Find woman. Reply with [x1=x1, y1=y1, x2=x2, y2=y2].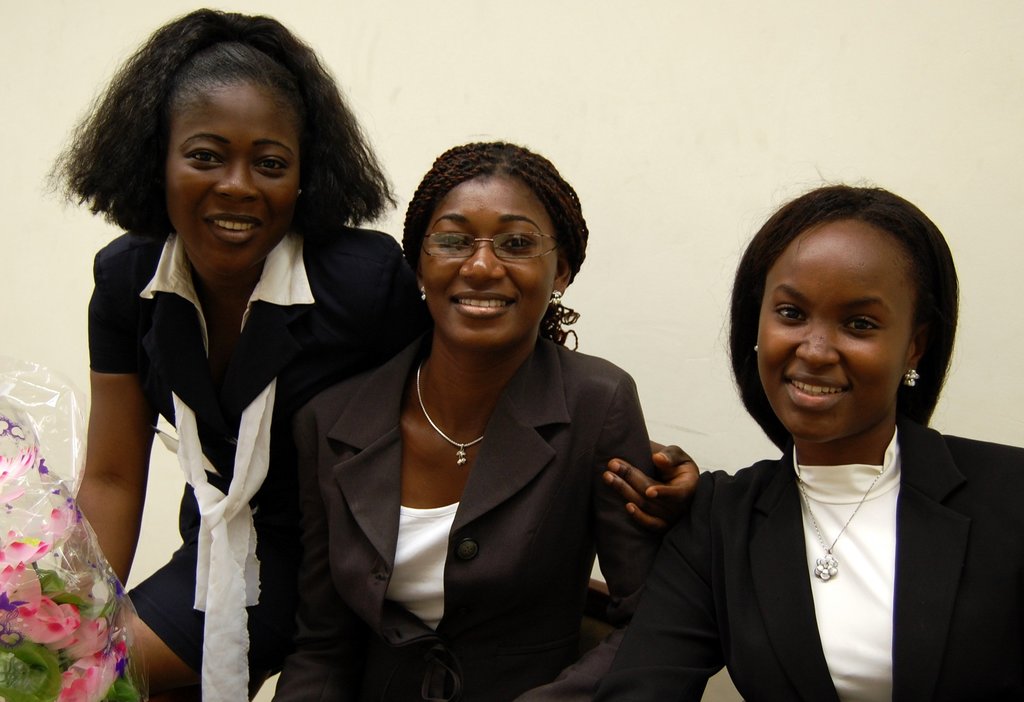
[x1=635, y1=178, x2=990, y2=701].
